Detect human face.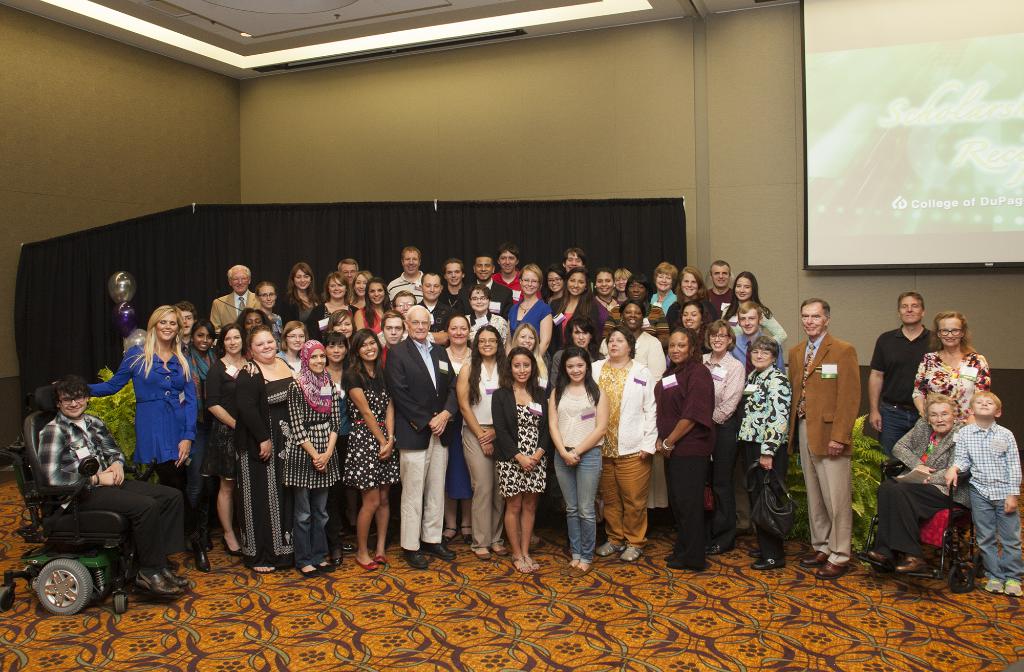
Detected at pyautogui.locateOnScreen(410, 307, 428, 339).
